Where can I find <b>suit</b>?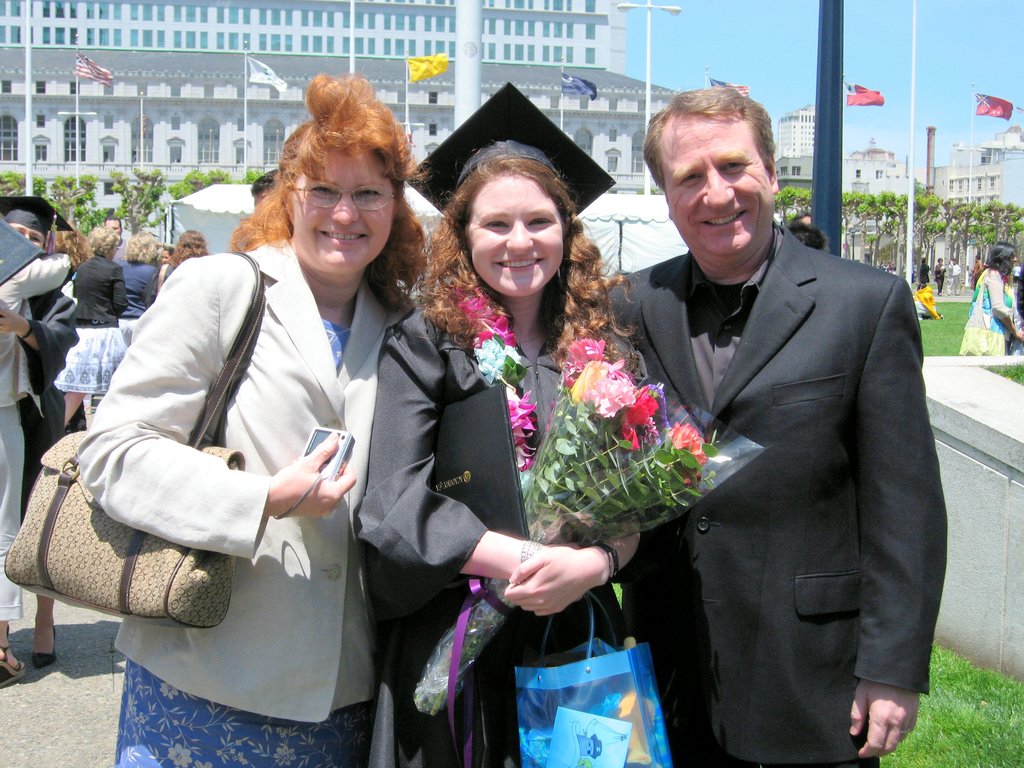
You can find it at (x1=625, y1=132, x2=953, y2=767).
